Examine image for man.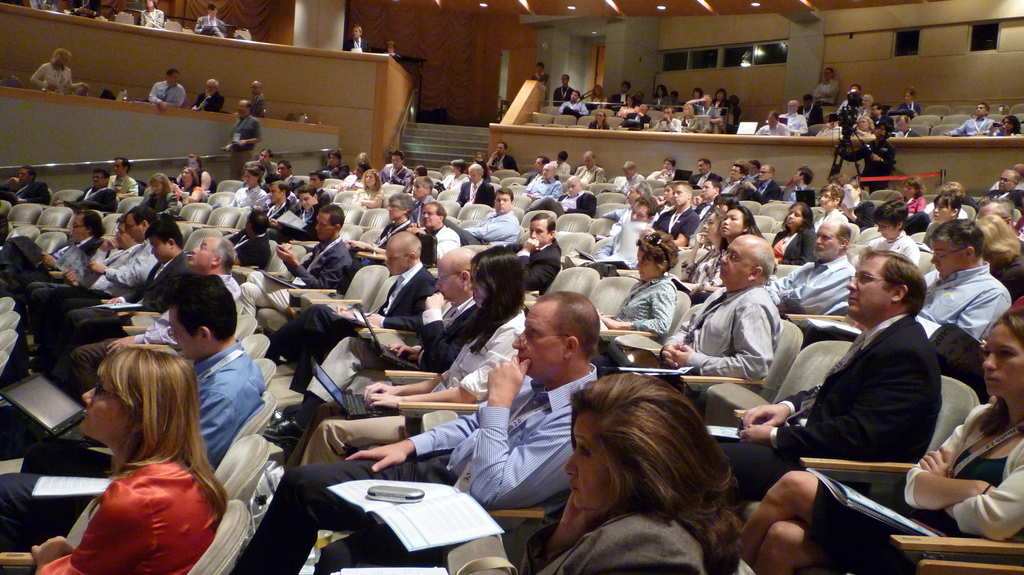
Examination result: region(893, 114, 915, 135).
